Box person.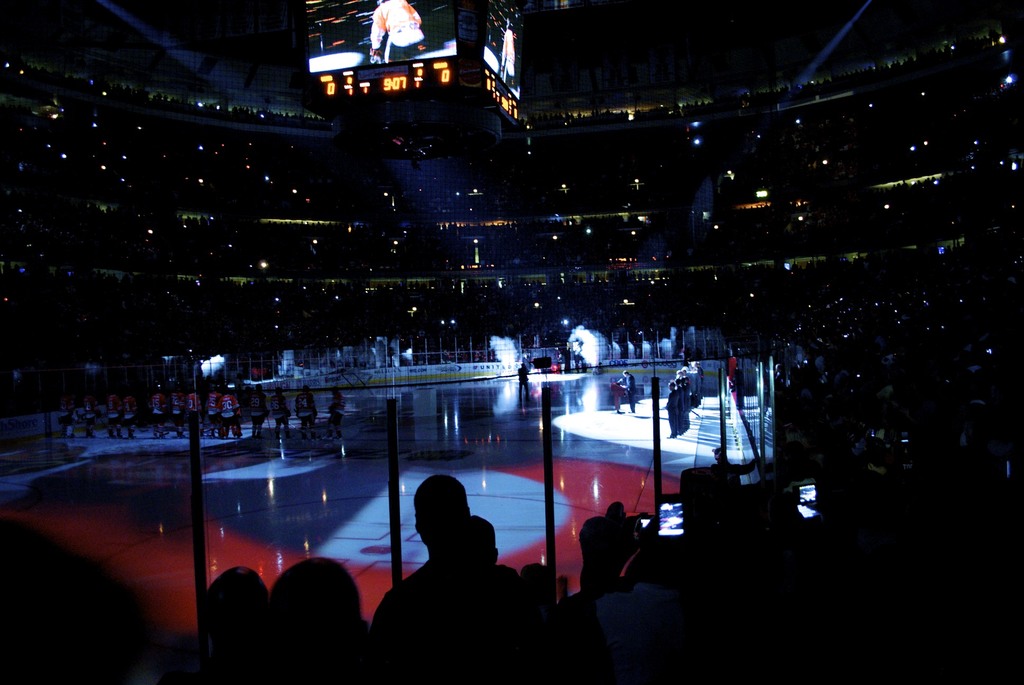
pyautogui.locateOnScreen(213, 393, 220, 423).
